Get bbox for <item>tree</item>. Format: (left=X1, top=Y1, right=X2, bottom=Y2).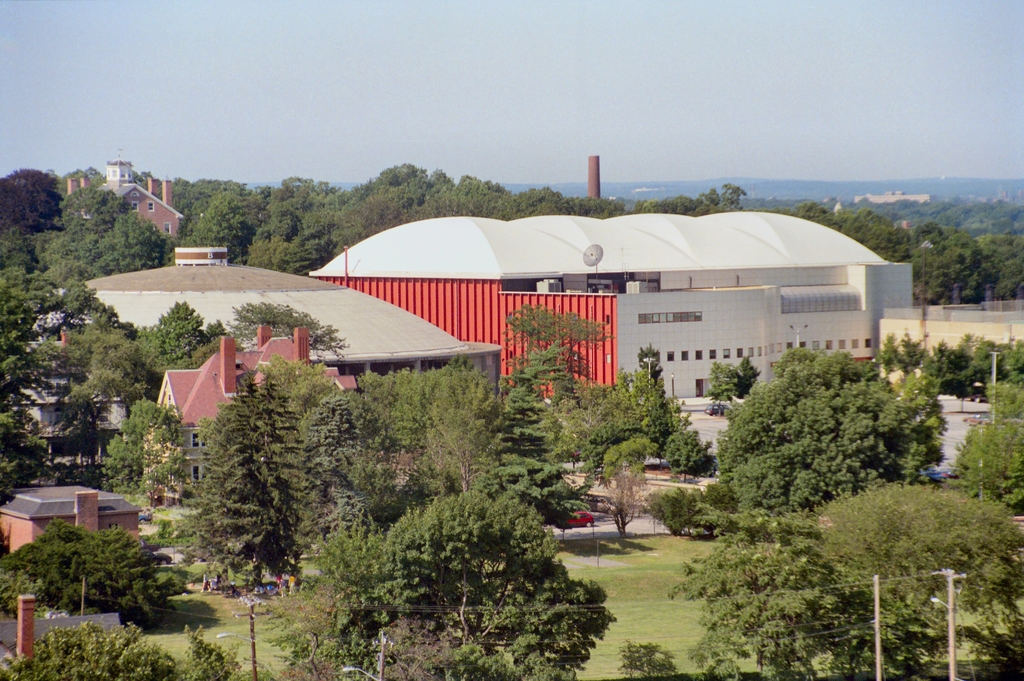
(left=1, top=165, right=65, bottom=240).
